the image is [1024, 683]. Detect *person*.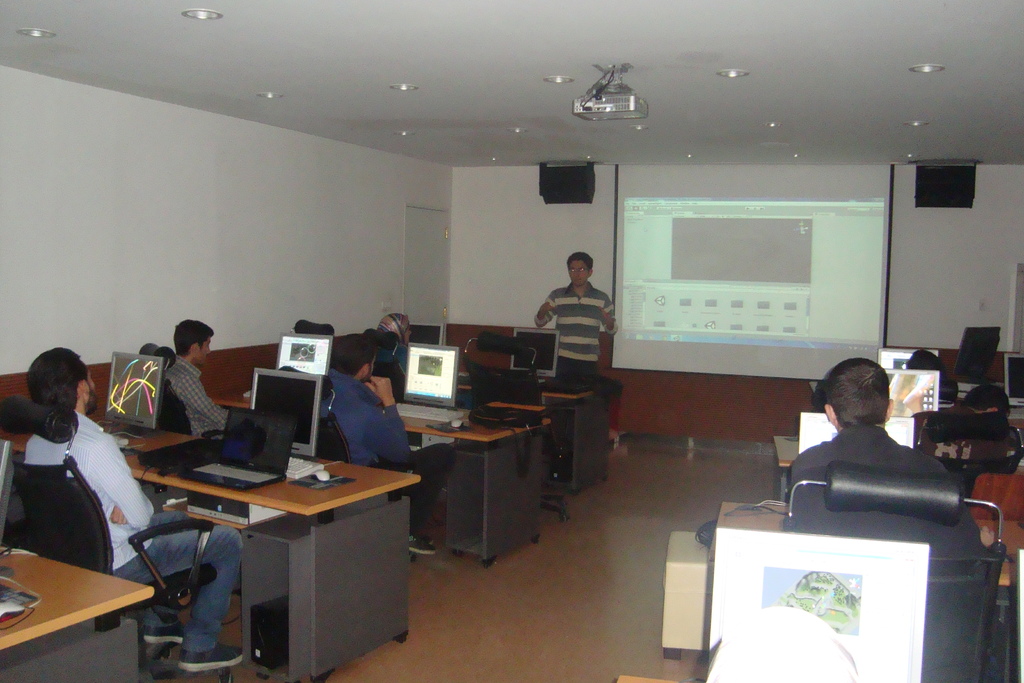
Detection: {"x1": 163, "y1": 315, "x2": 269, "y2": 465}.
